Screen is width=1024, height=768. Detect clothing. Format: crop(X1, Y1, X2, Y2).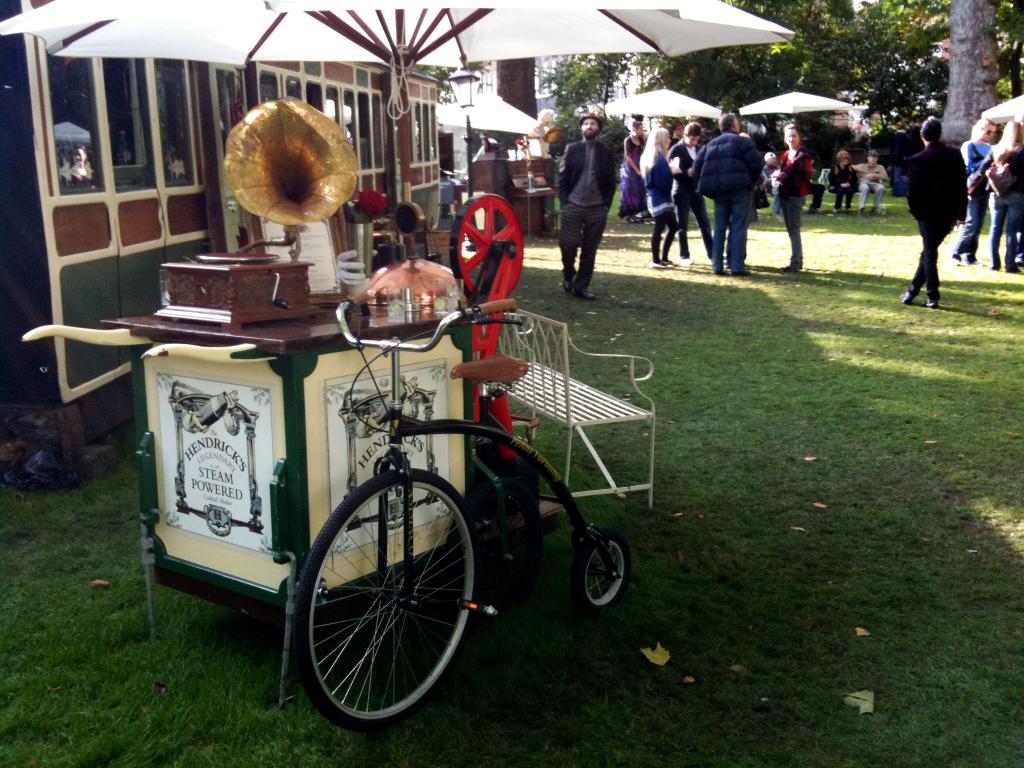
crop(619, 122, 651, 214).
